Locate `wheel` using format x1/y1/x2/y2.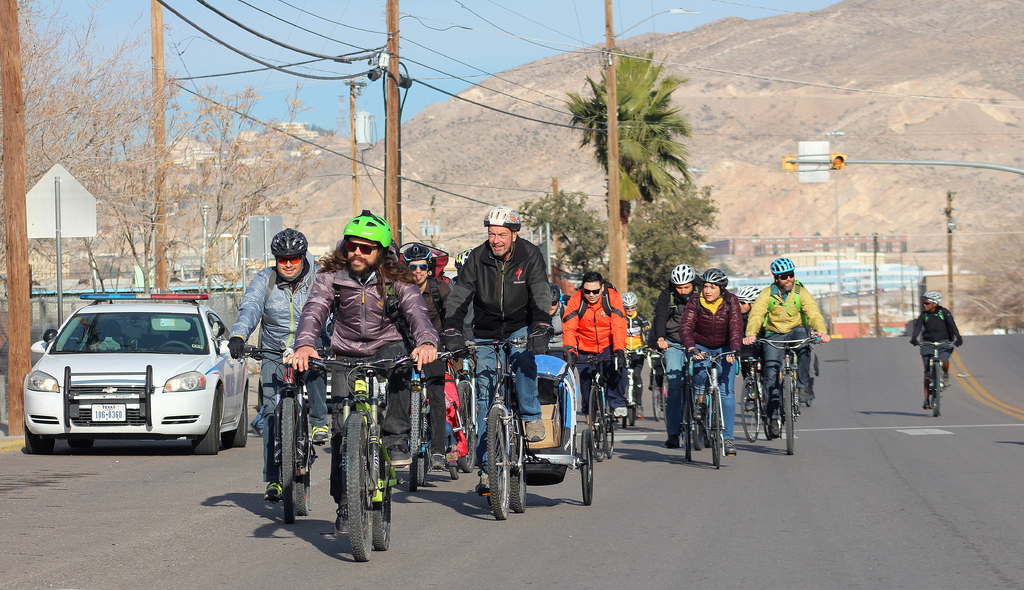
714/390/719/471.
